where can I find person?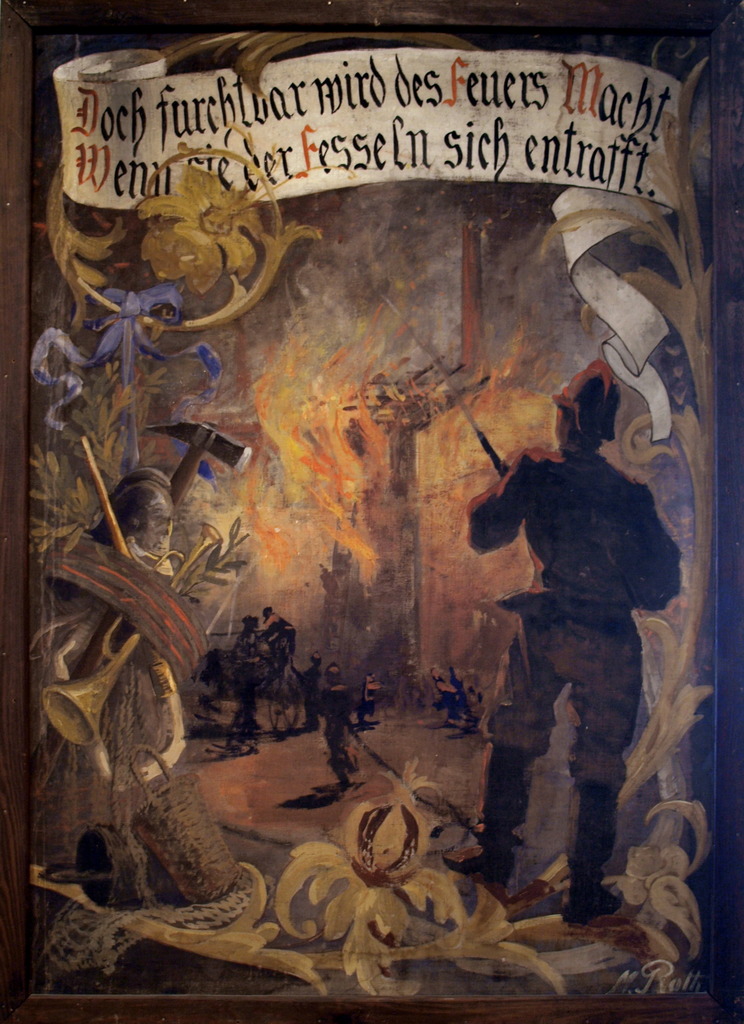
You can find it at x1=467, y1=355, x2=674, y2=948.
